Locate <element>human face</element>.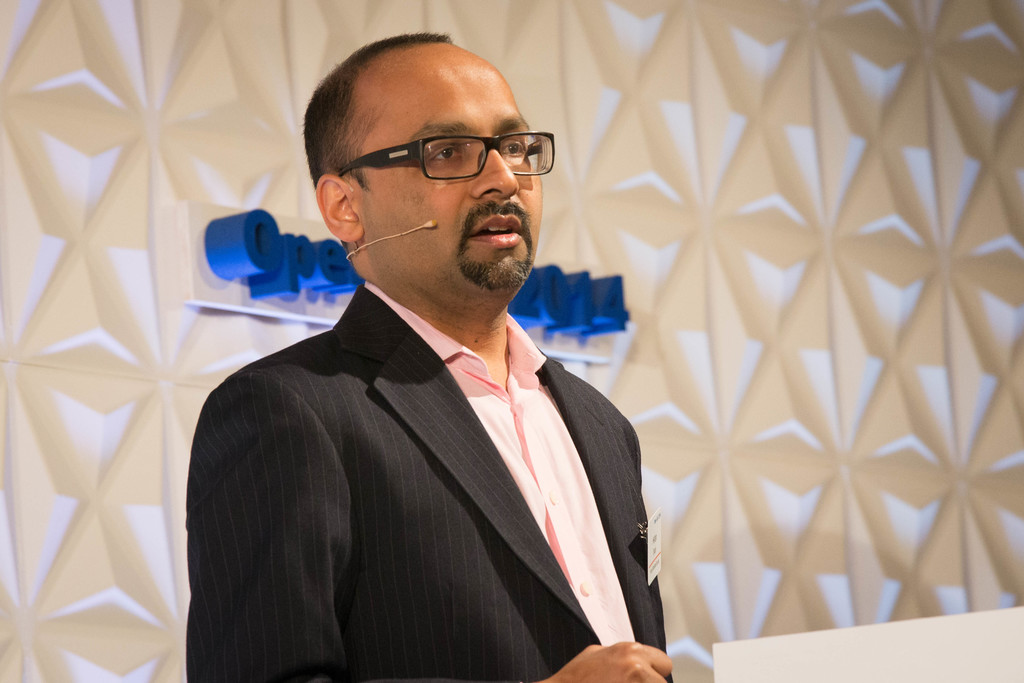
Bounding box: region(335, 38, 550, 299).
